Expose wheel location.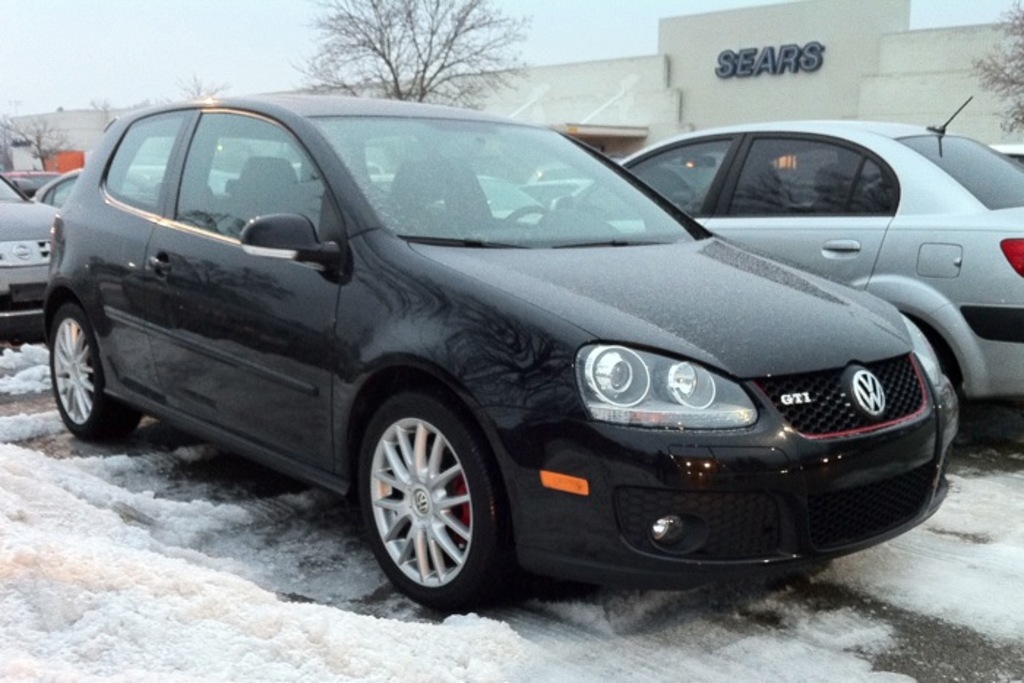
Exposed at <bbox>51, 306, 142, 442</bbox>.
